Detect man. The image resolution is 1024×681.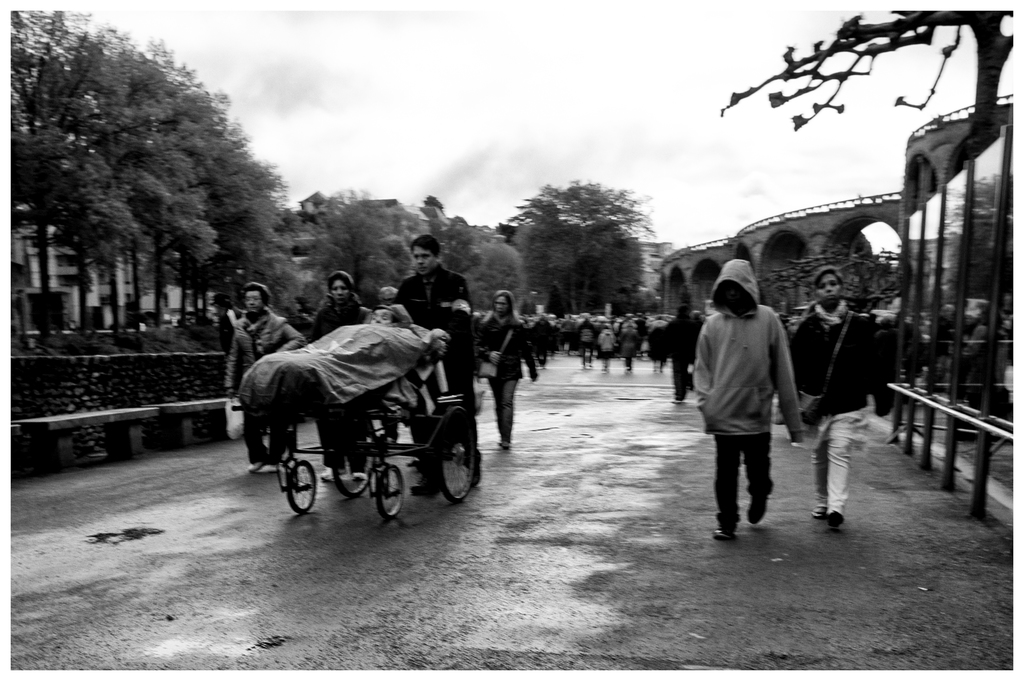
(699,278,801,547).
